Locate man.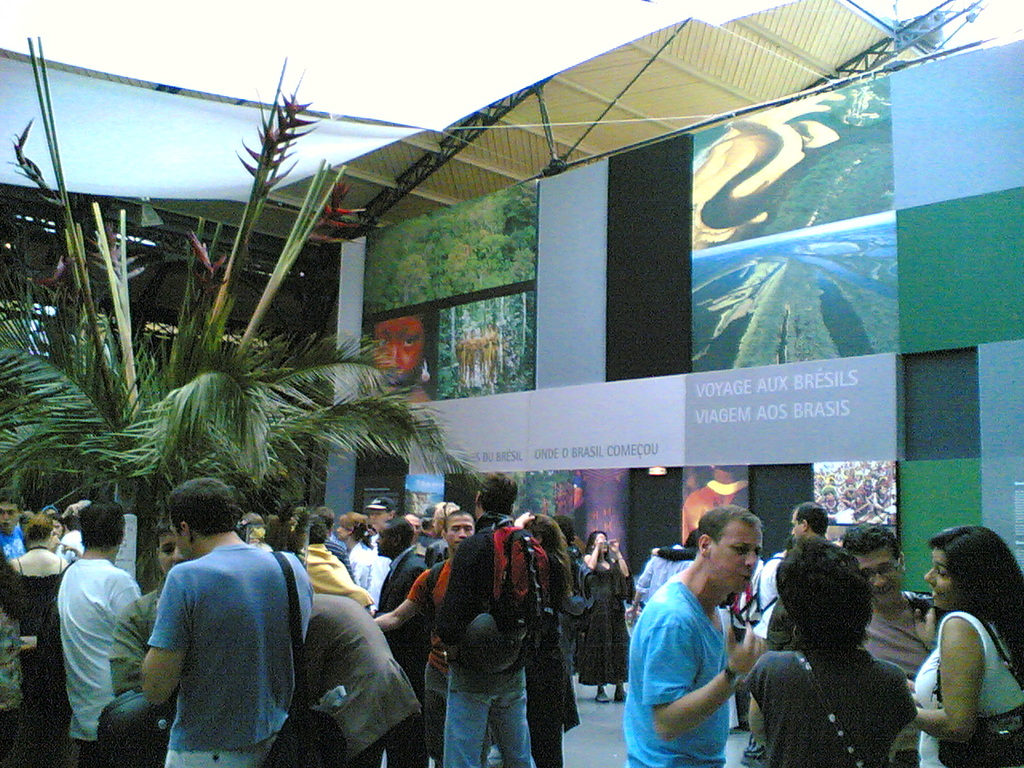
Bounding box: <bbox>840, 524, 950, 767</bbox>.
